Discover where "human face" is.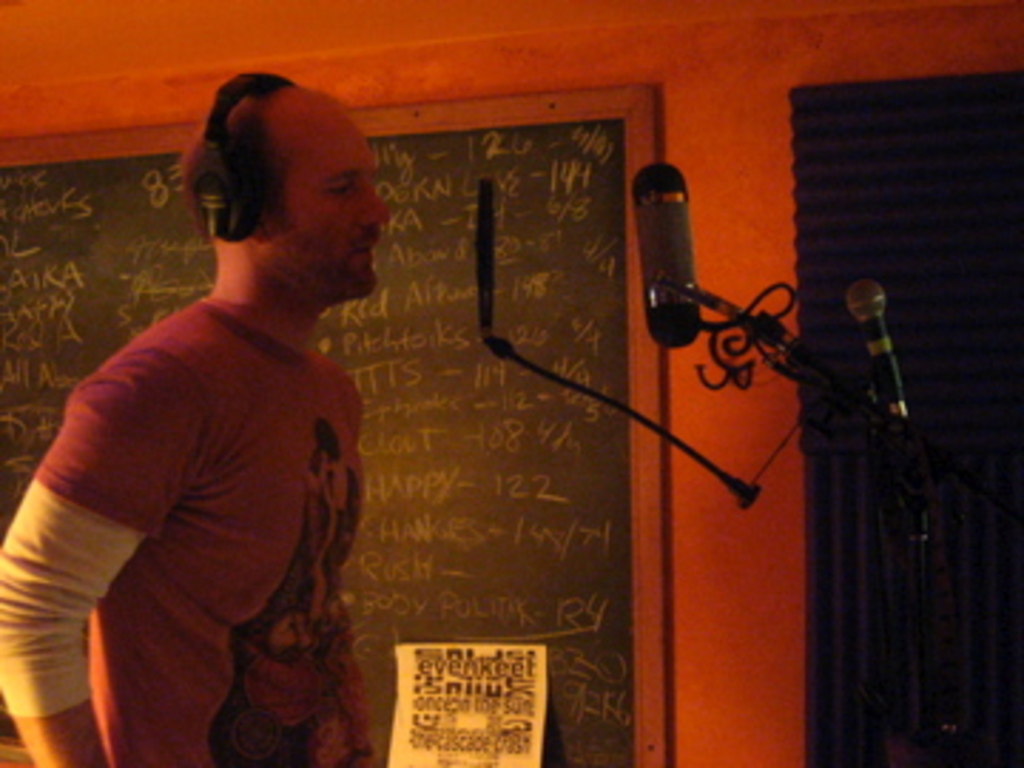
Discovered at (276, 117, 387, 296).
